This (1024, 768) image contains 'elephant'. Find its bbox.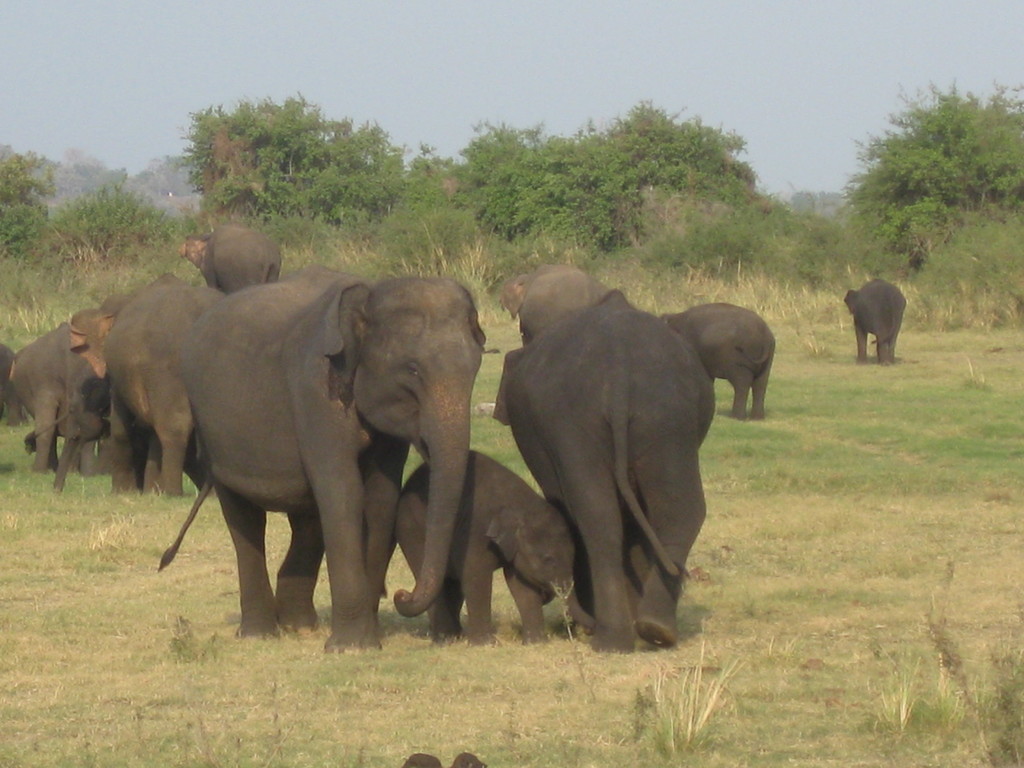
box=[484, 282, 774, 664].
